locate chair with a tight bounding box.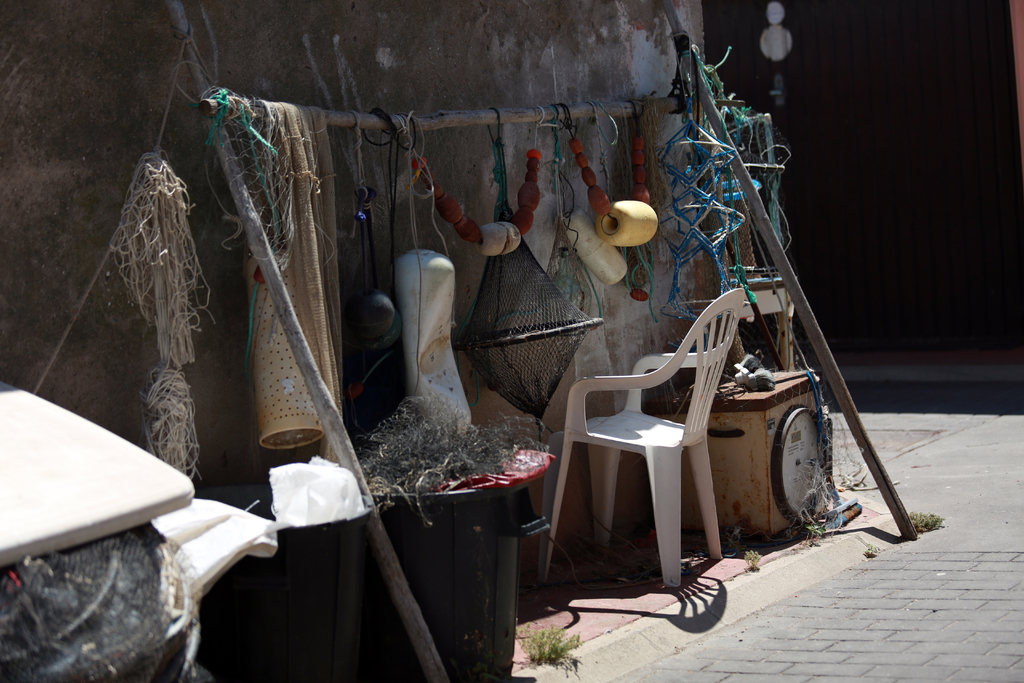
bbox(535, 264, 771, 630).
